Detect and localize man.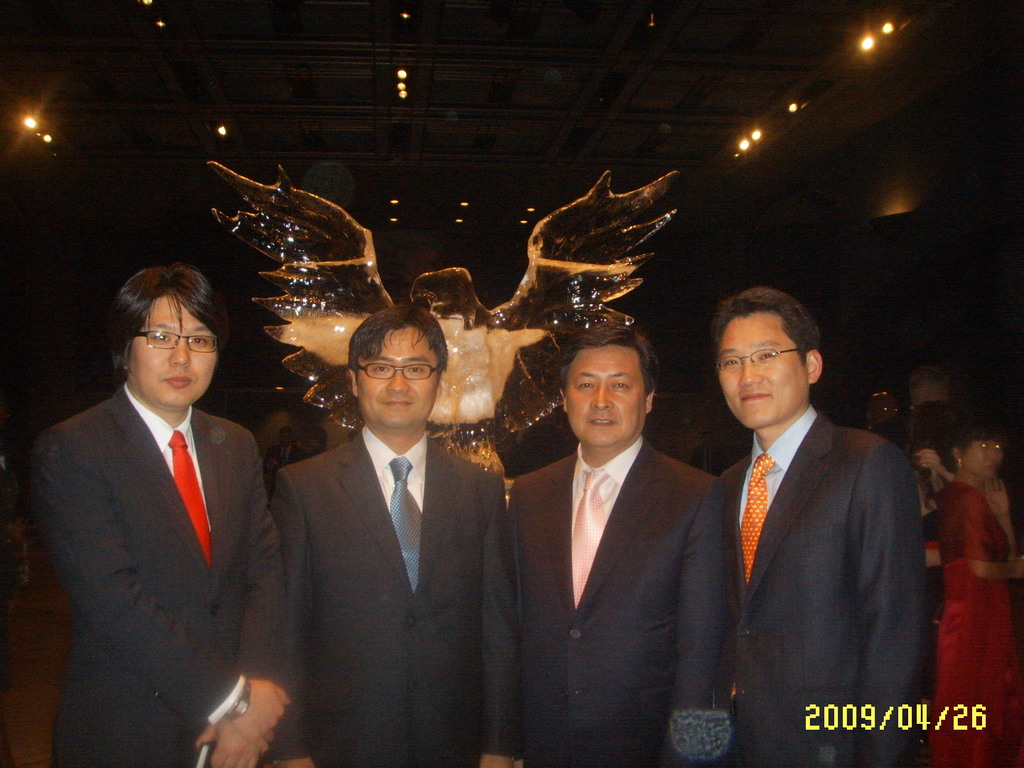
Localized at left=22, top=258, right=289, bottom=767.
